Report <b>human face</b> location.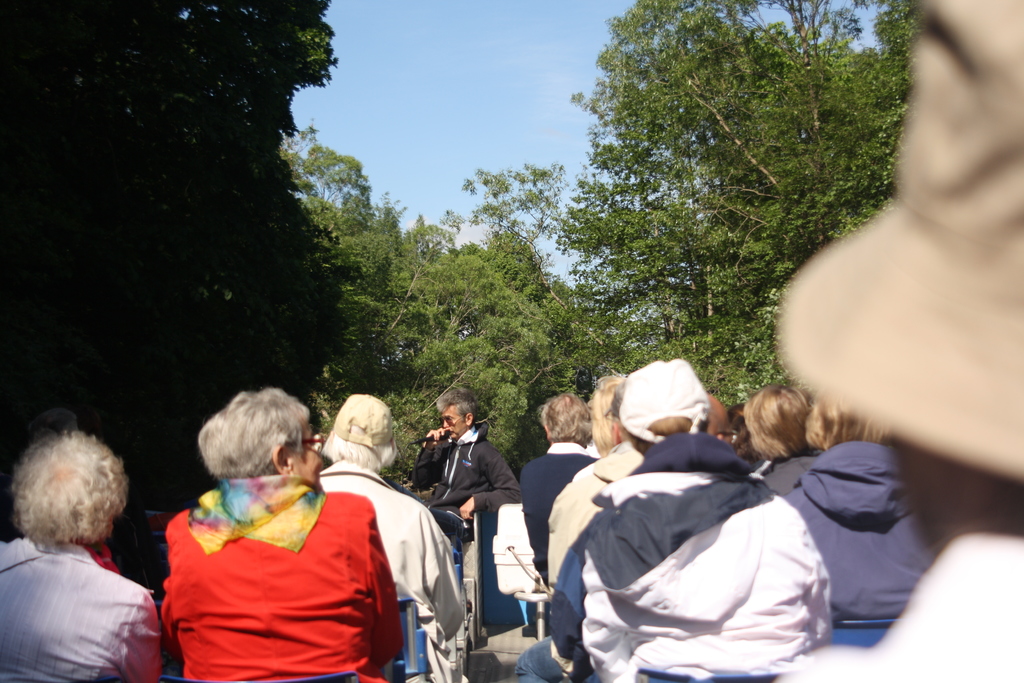
Report: [286, 421, 324, 488].
